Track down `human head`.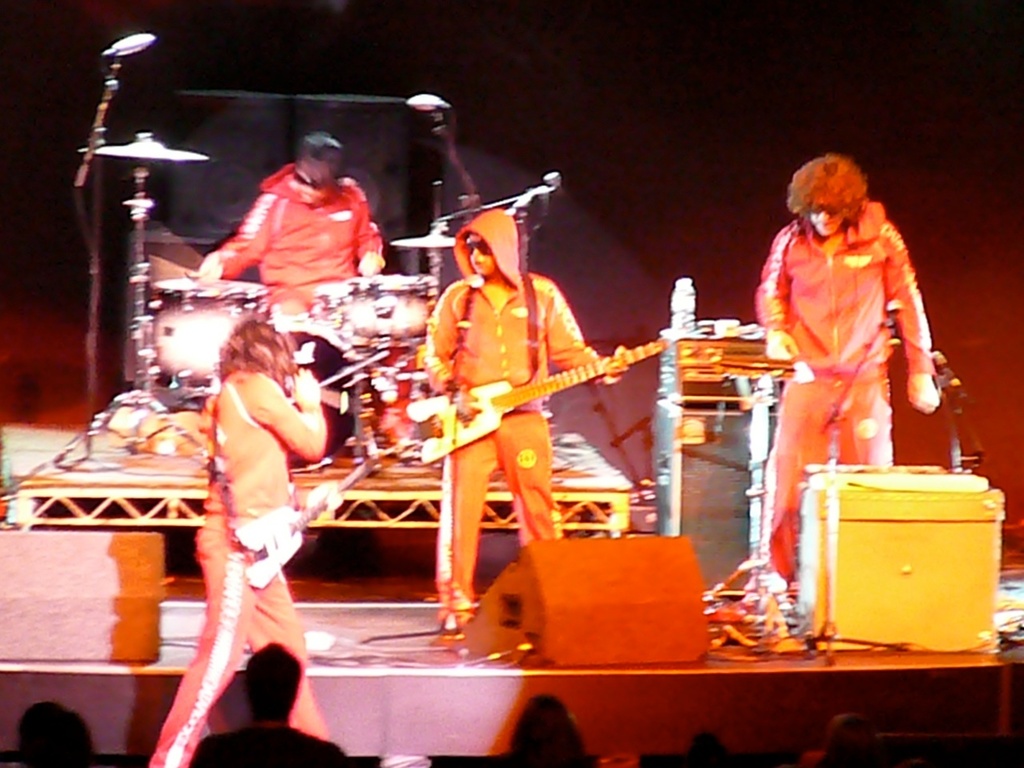
Tracked to [14, 701, 99, 767].
